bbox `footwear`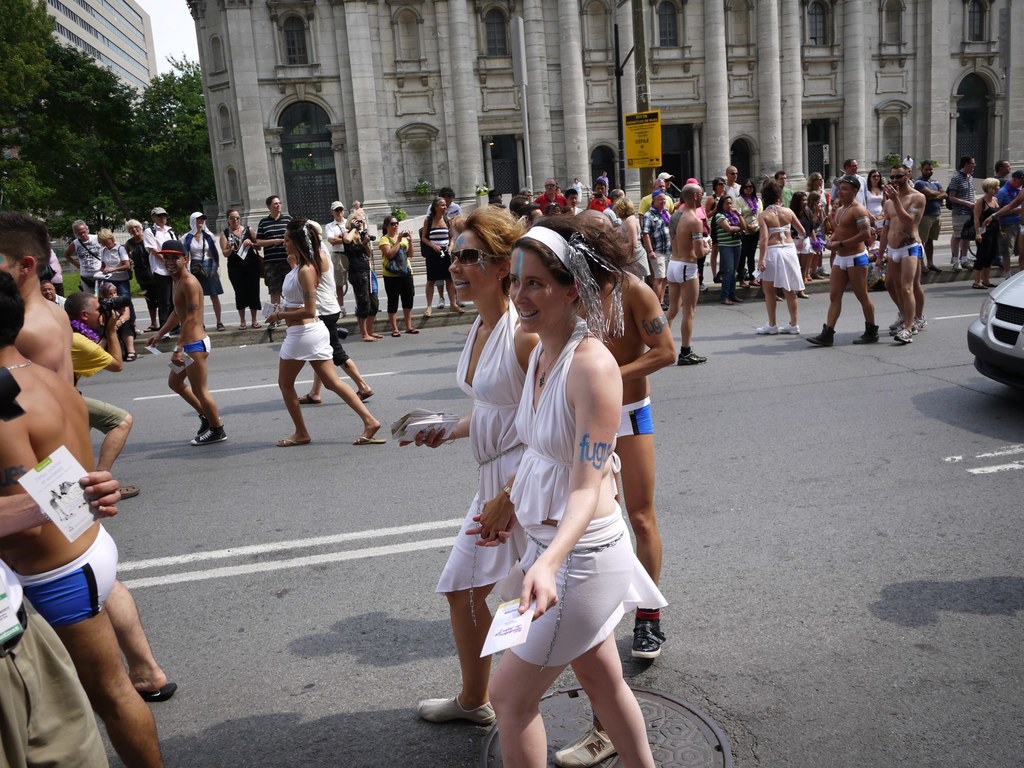
[630,620,662,671]
